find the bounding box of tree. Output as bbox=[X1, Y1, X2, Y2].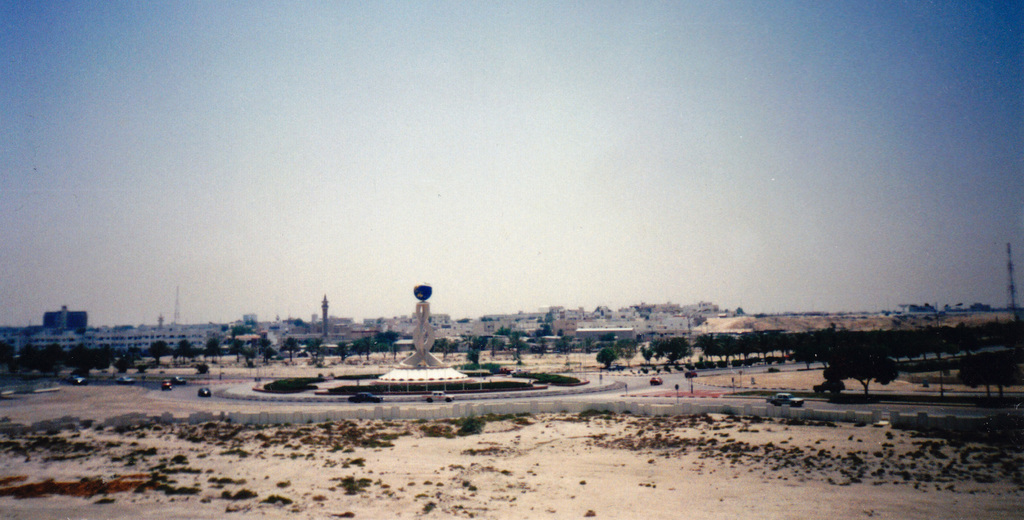
bbox=[644, 339, 692, 368].
